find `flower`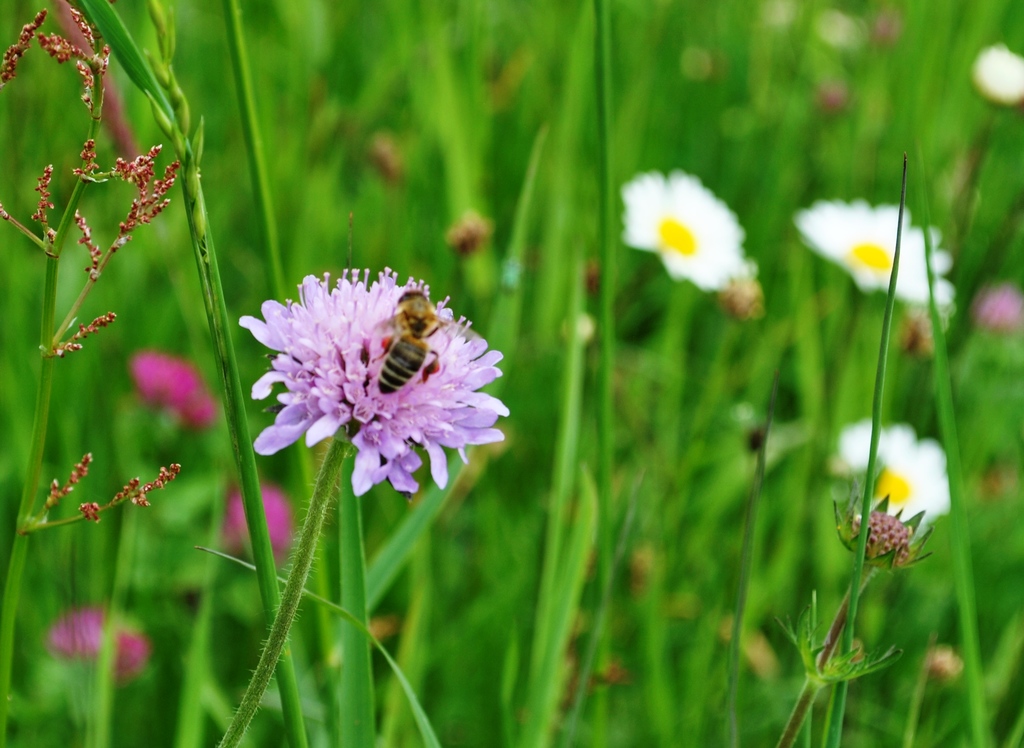
<box>216,479,303,572</box>
